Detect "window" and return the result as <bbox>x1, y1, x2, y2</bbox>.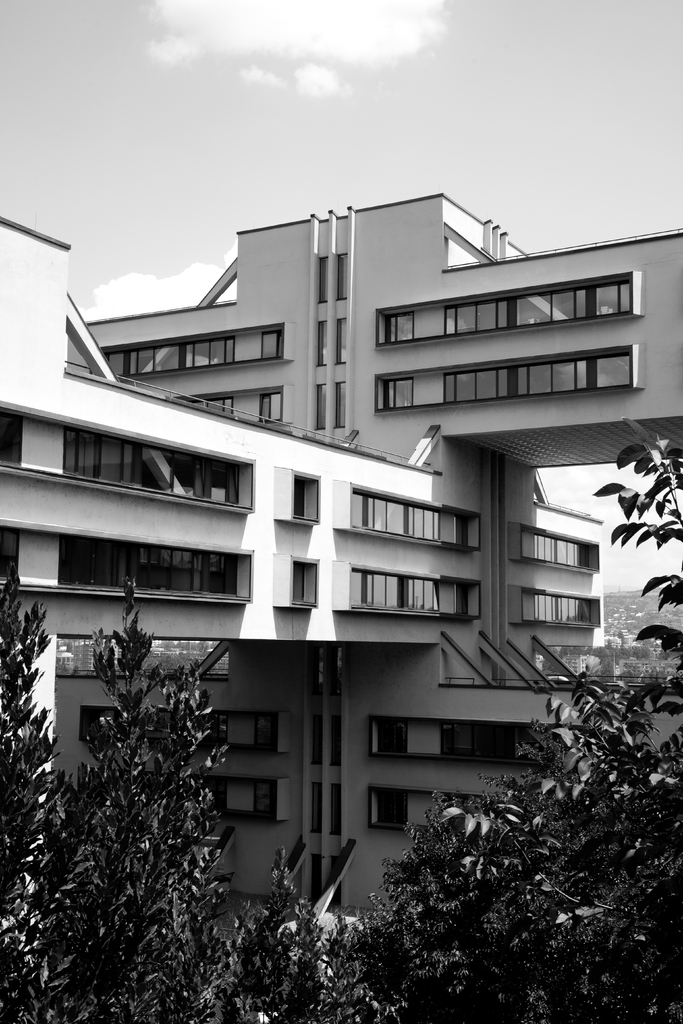
<bbox>372, 268, 633, 344</bbox>.
